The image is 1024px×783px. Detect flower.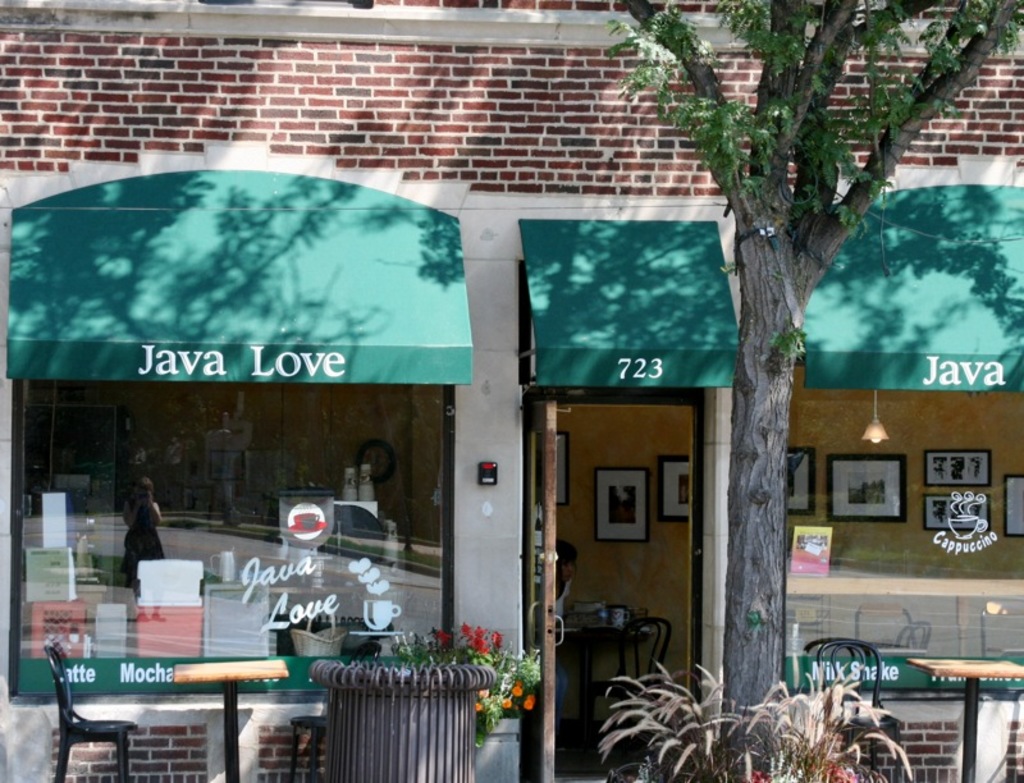
Detection: box=[470, 702, 485, 714].
